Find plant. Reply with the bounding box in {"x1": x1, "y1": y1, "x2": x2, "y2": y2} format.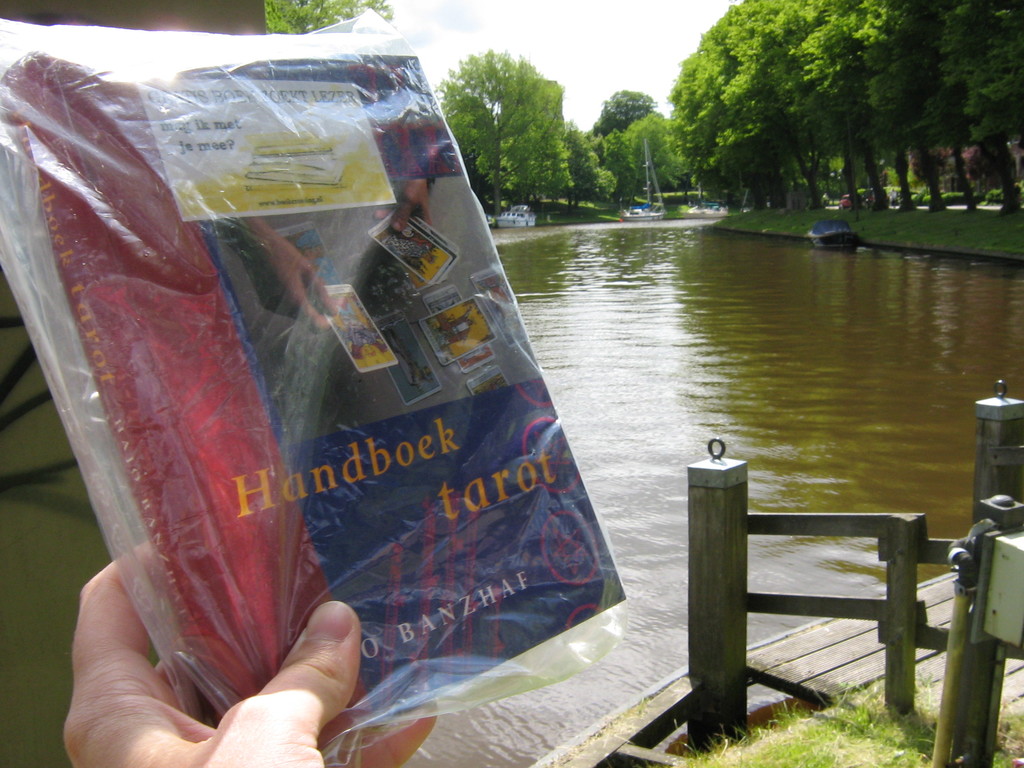
{"x1": 907, "y1": 185, "x2": 931, "y2": 210}.
